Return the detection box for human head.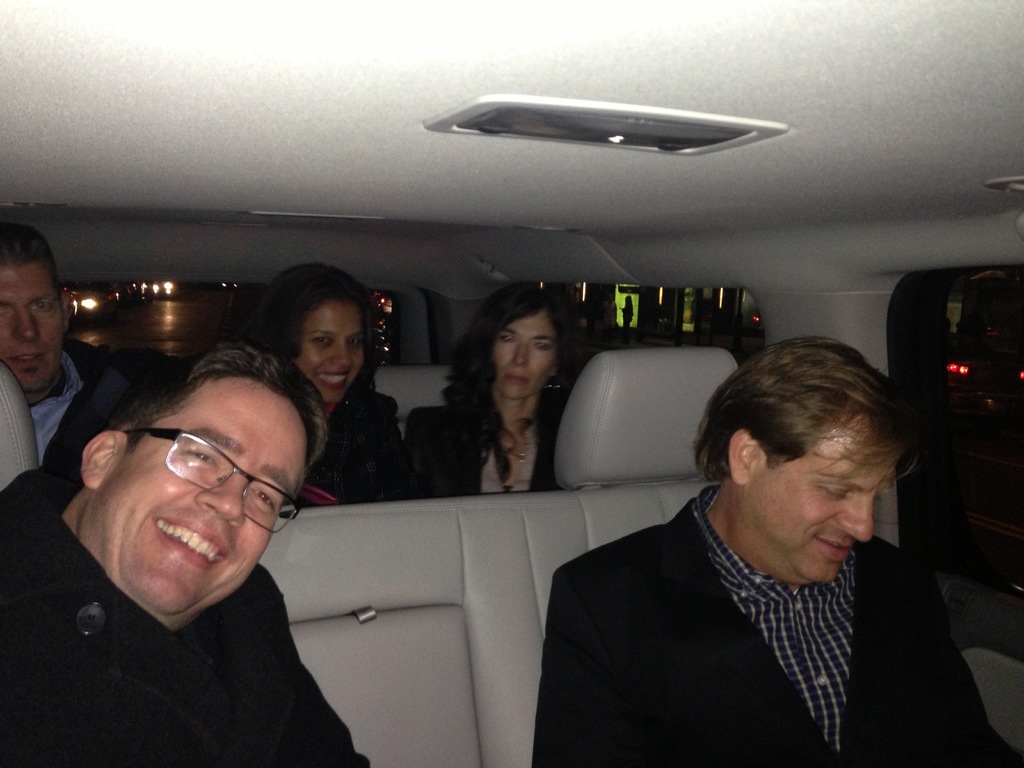
(left=682, top=335, right=920, bottom=582).
